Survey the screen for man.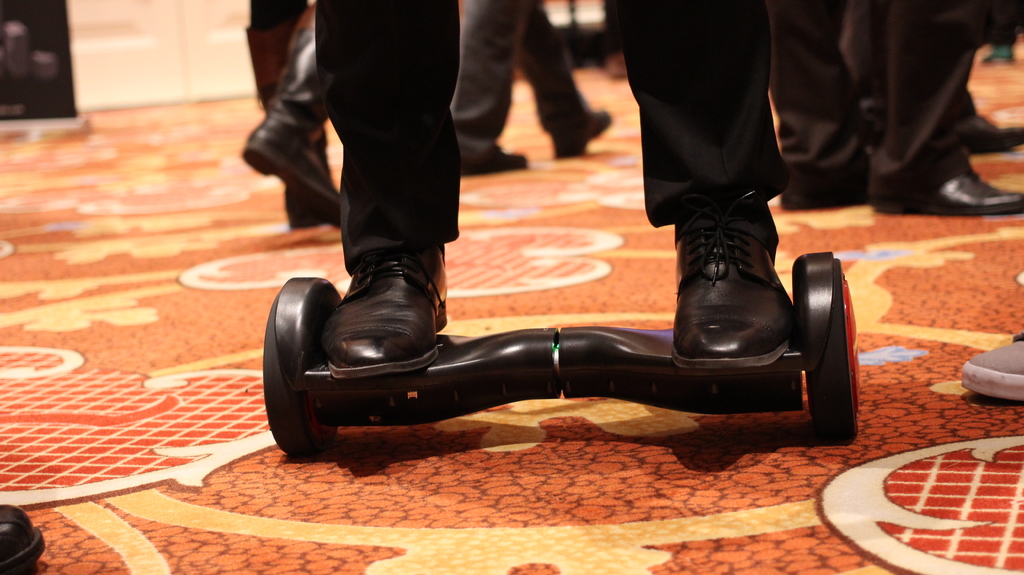
Survey found: (795, 0, 1023, 220).
